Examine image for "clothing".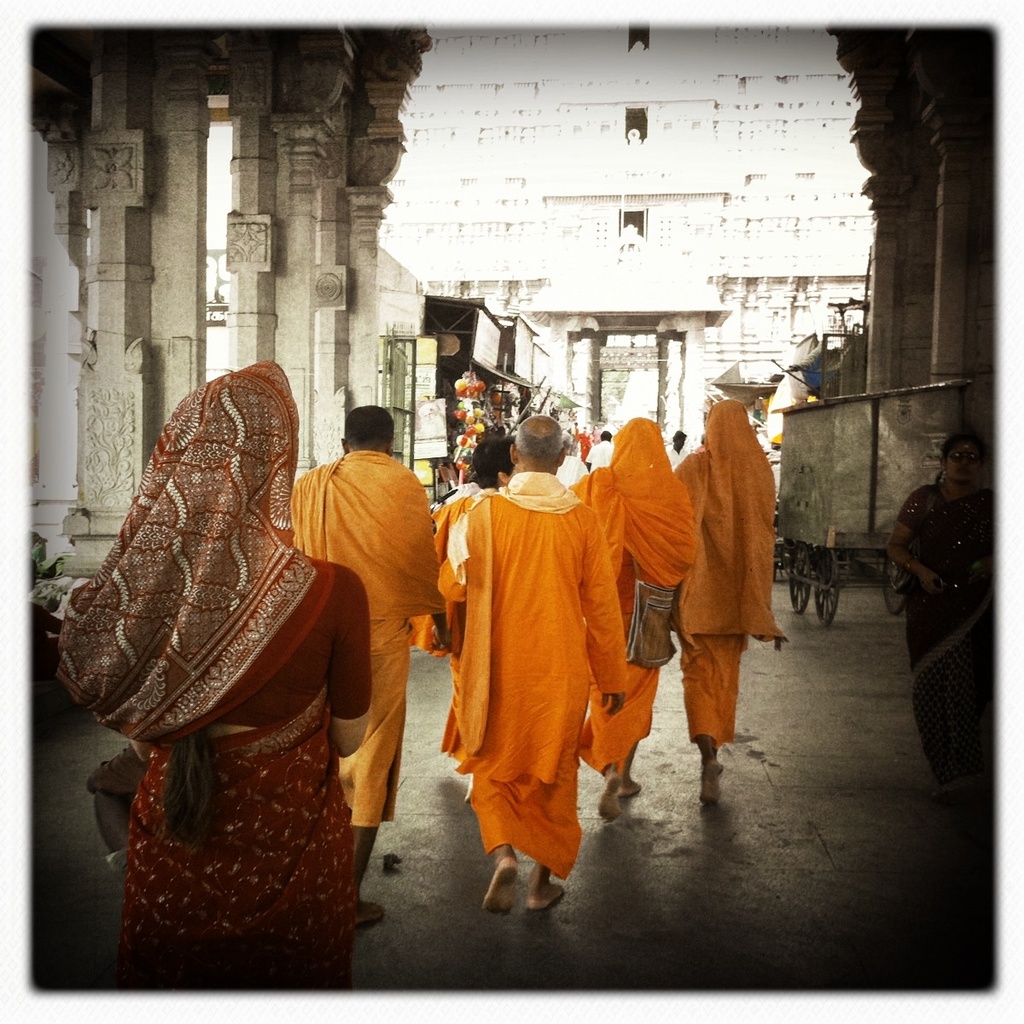
Examination result: {"x1": 61, "y1": 359, "x2": 367, "y2": 1004}.
